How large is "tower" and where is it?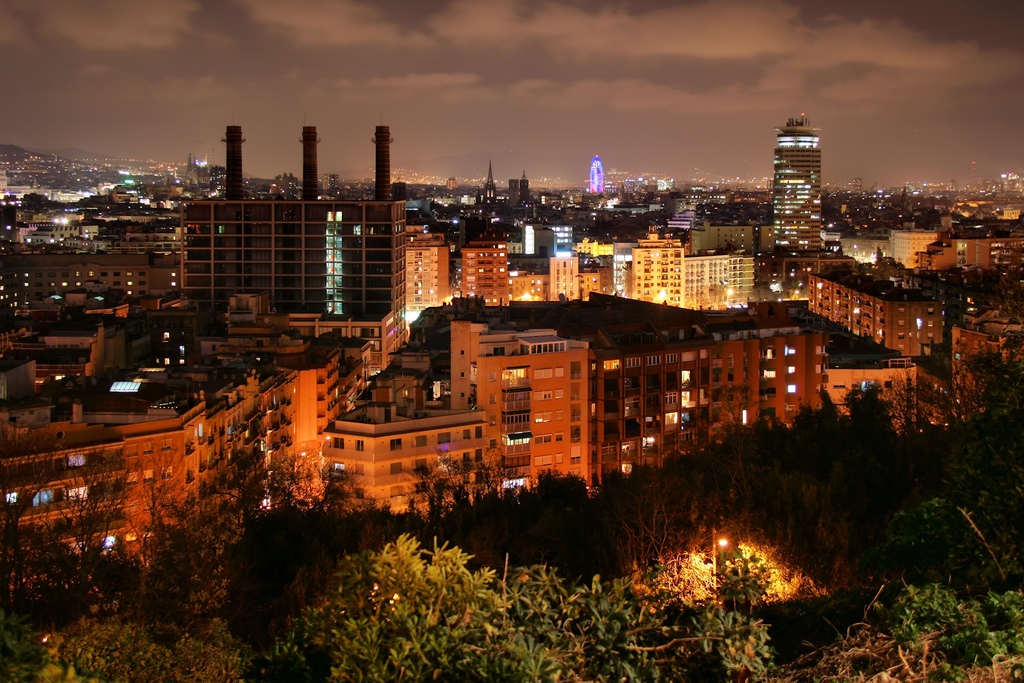
Bounding box: [461, 236, 504, 301].
